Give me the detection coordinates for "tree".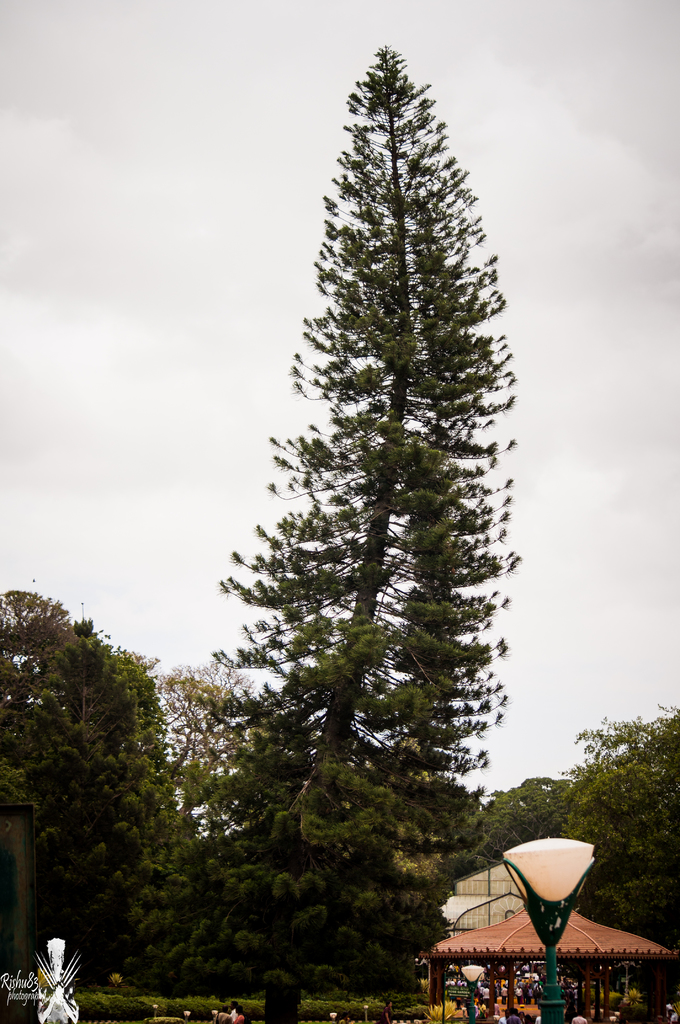
region(1, 588, 186, 1011).
